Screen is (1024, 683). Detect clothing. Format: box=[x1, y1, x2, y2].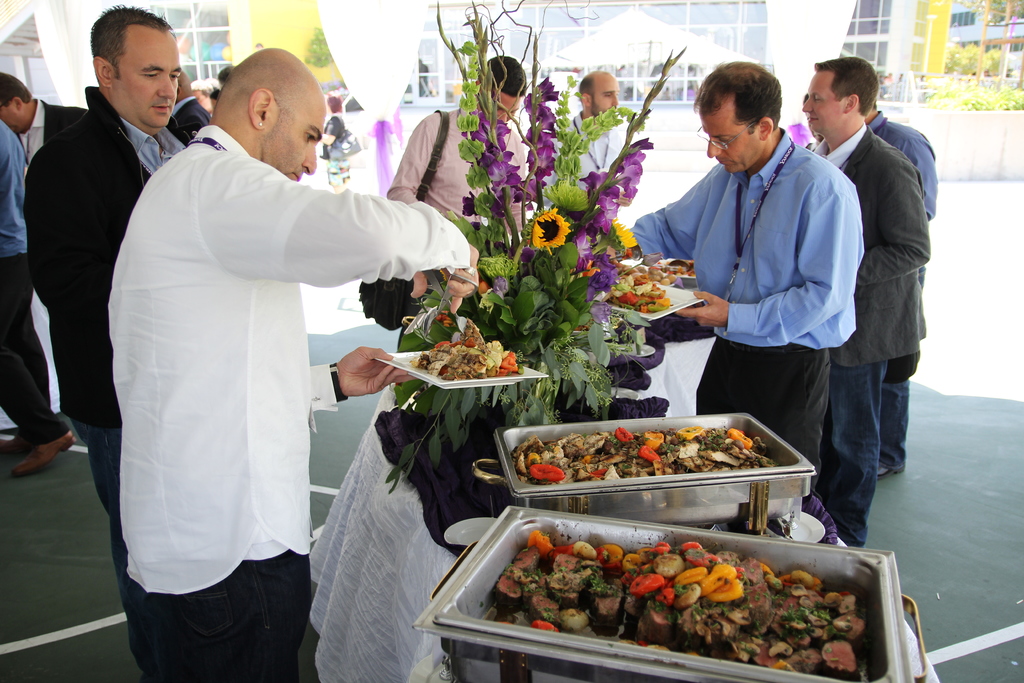
box=[630, 129, 849, 486].
